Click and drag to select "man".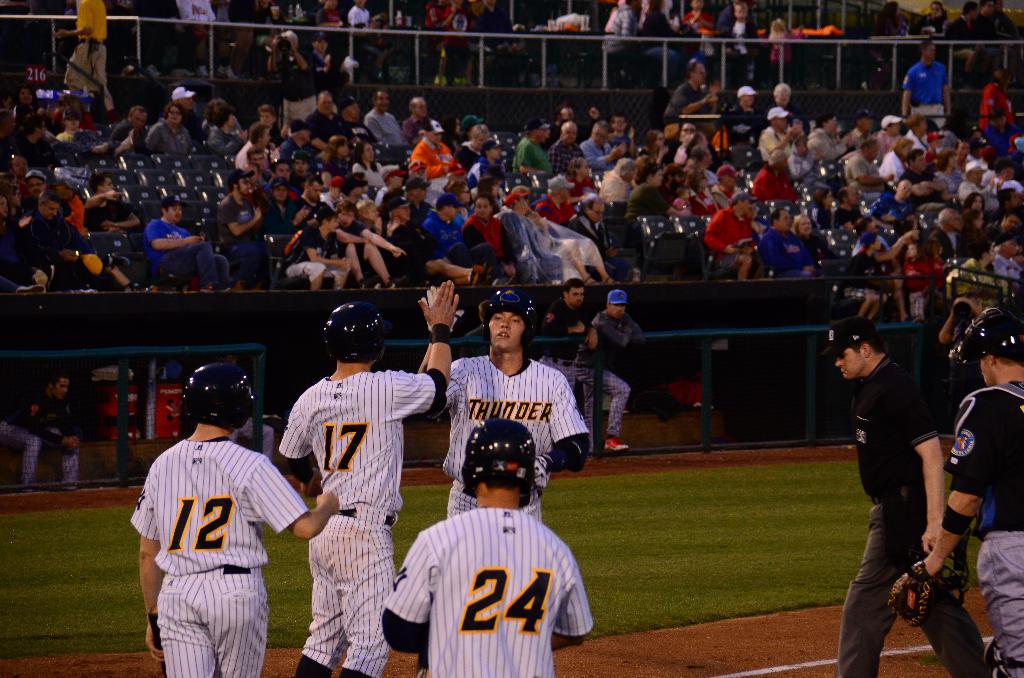
Selection: Rect(306, 90, 342, 154).
